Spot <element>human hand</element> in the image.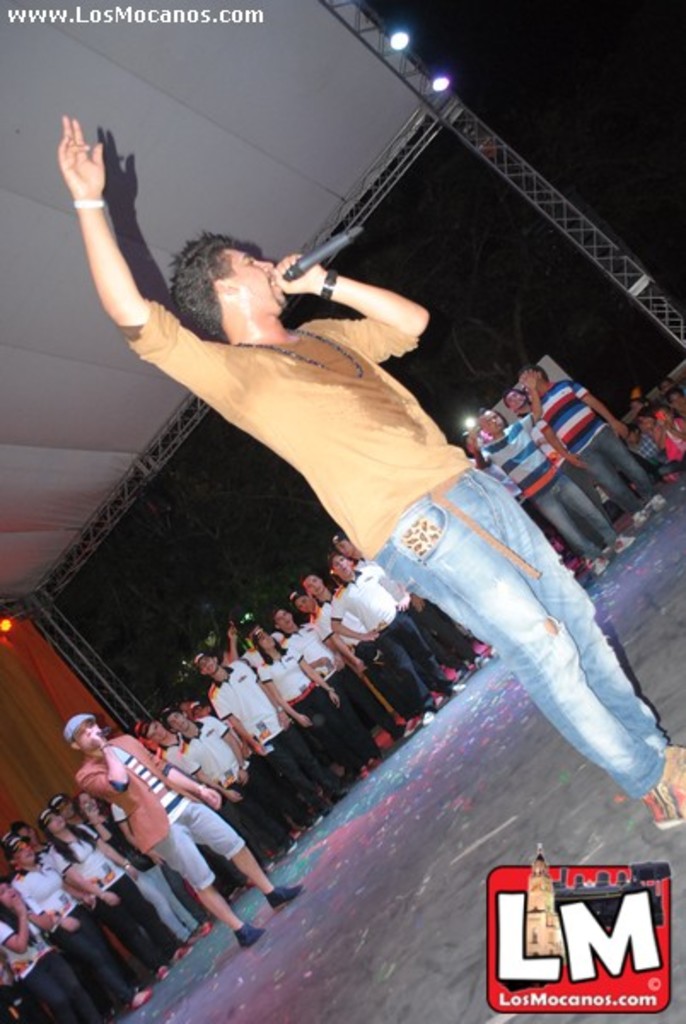
<element>human hand</element> found at bbox=[659, 420, 671, 437].
